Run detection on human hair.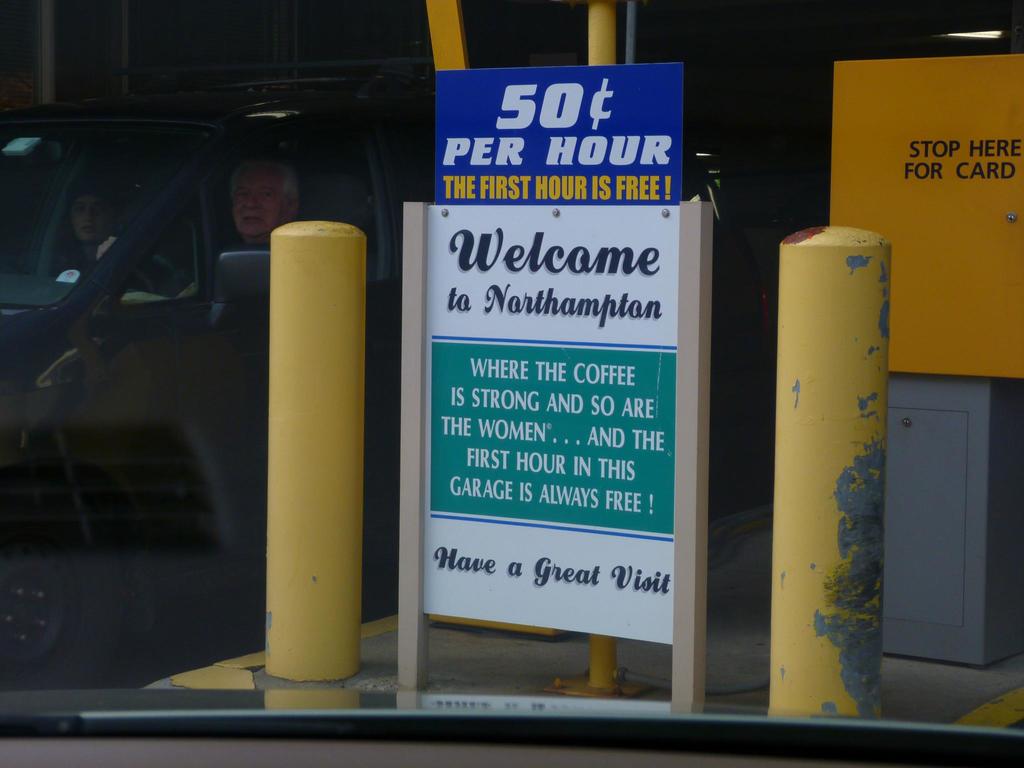
Result: (left=229, top=150, right=301, bottom=202).
